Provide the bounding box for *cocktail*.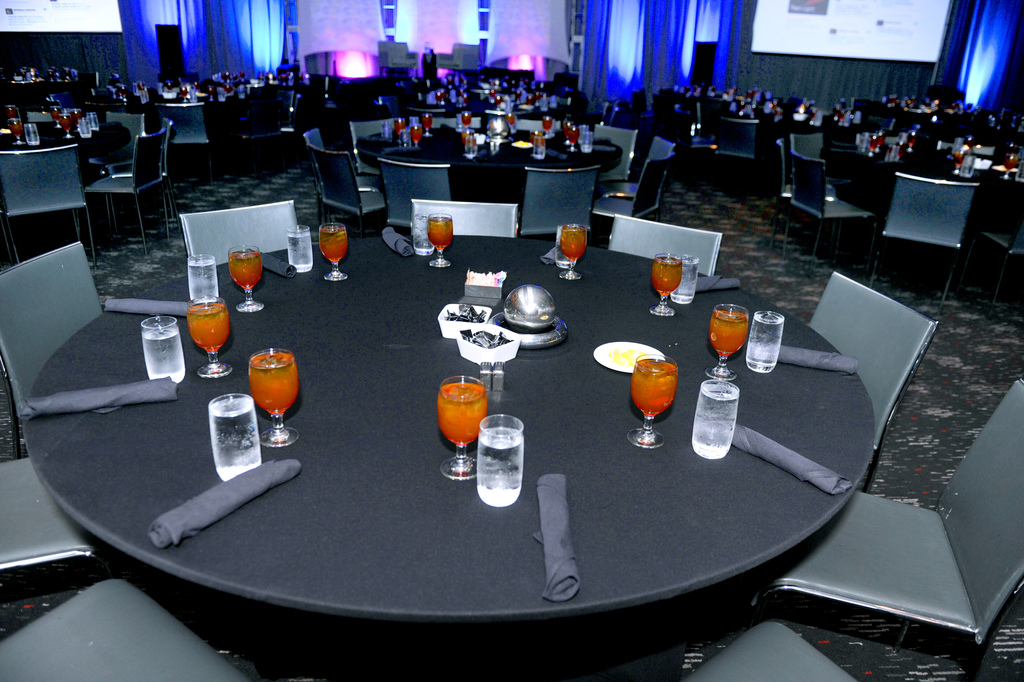
<region>220, 244, 266, 314</region>.
